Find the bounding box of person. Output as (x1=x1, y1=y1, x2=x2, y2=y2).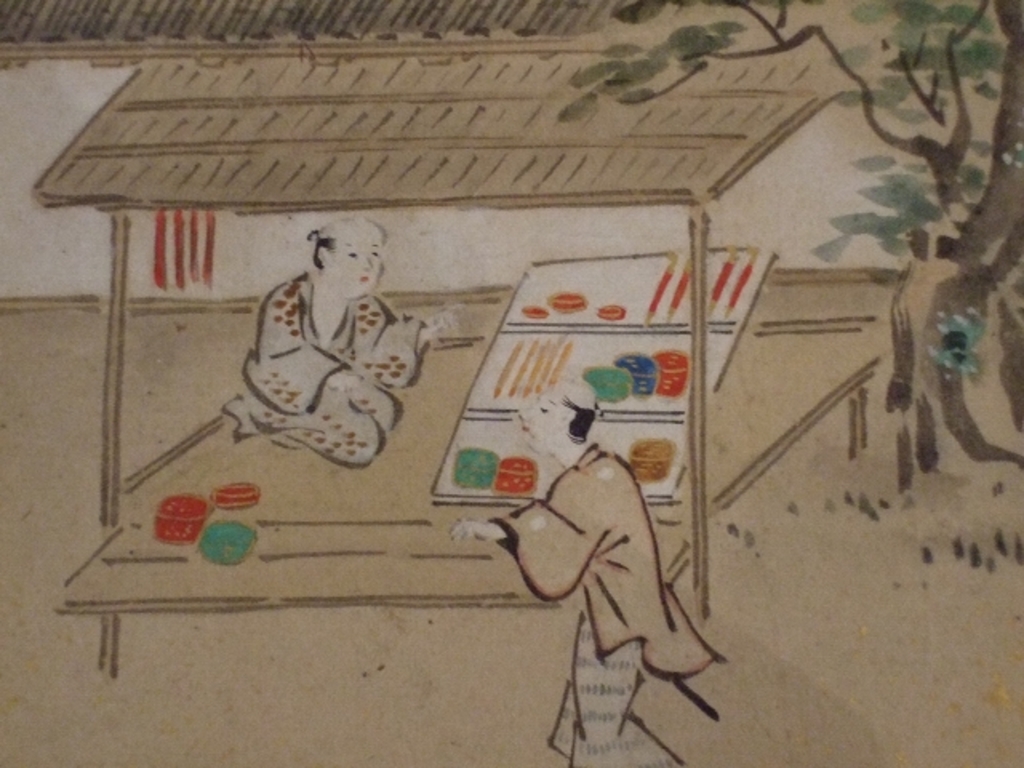
(x1=224, y1=216, x2=427, y2=472).
